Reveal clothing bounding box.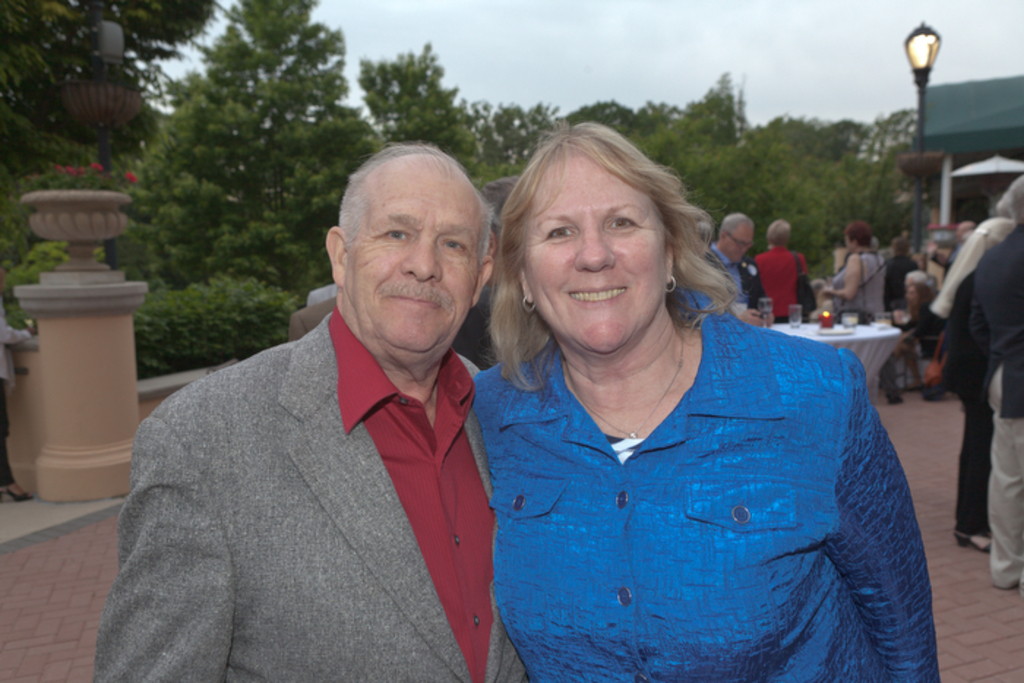
Revealed: (left=971, top=228, right=1023, bottom=586).
